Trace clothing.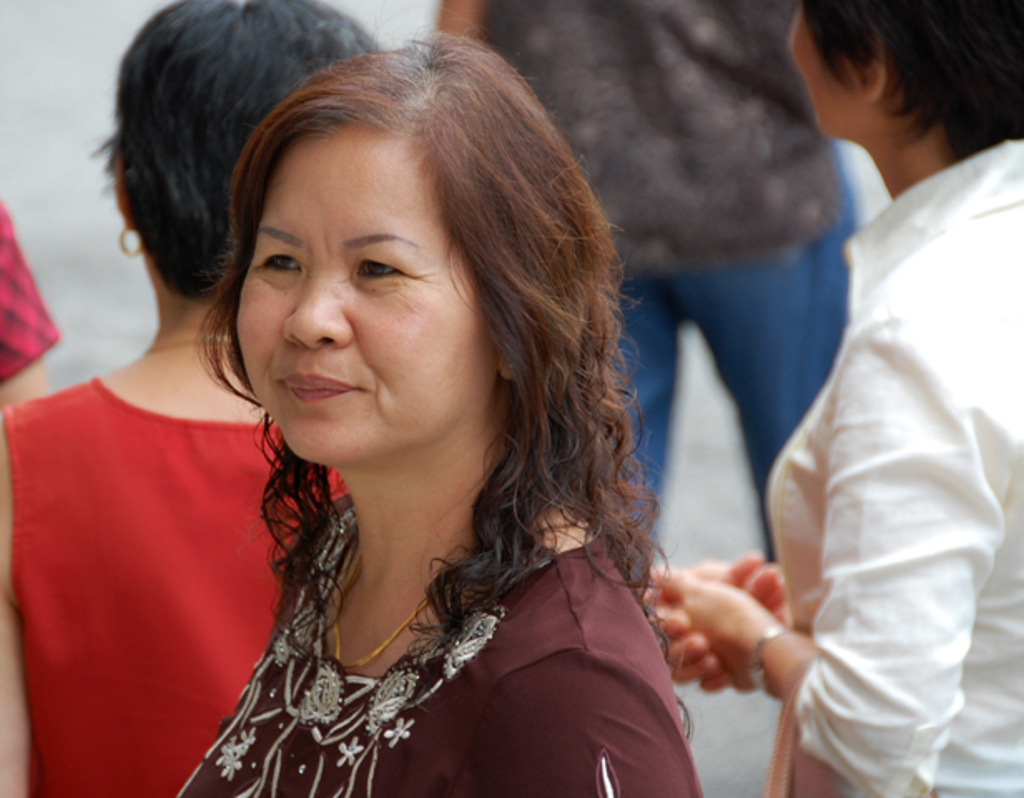
Traced to left=0, top=188, right=57, bottom=394.
